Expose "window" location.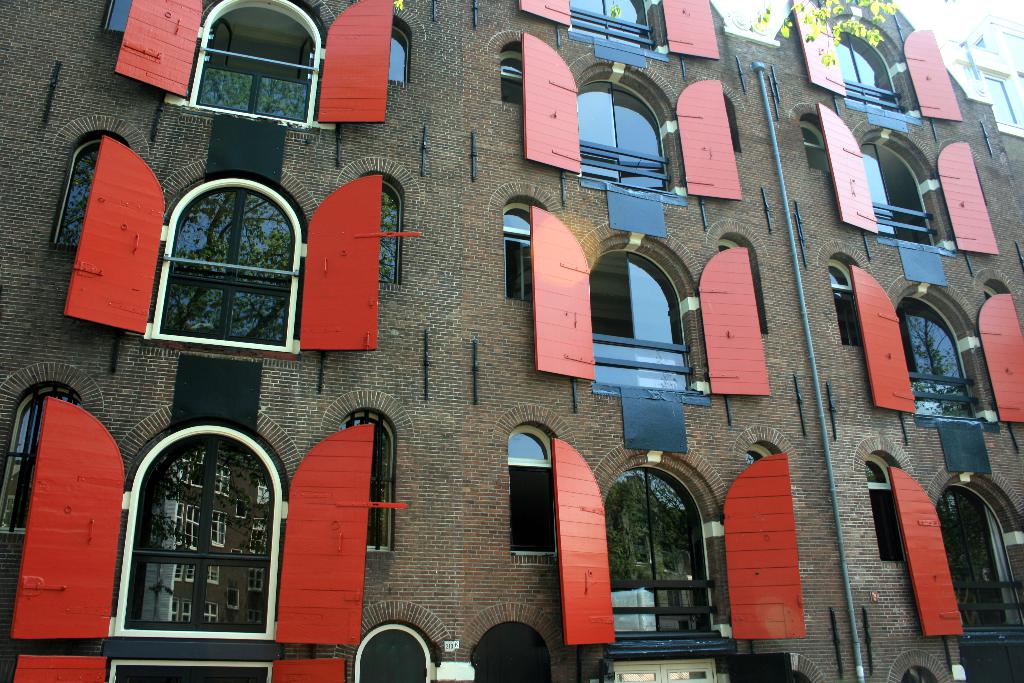
Exposed at (390,24,407,83).
